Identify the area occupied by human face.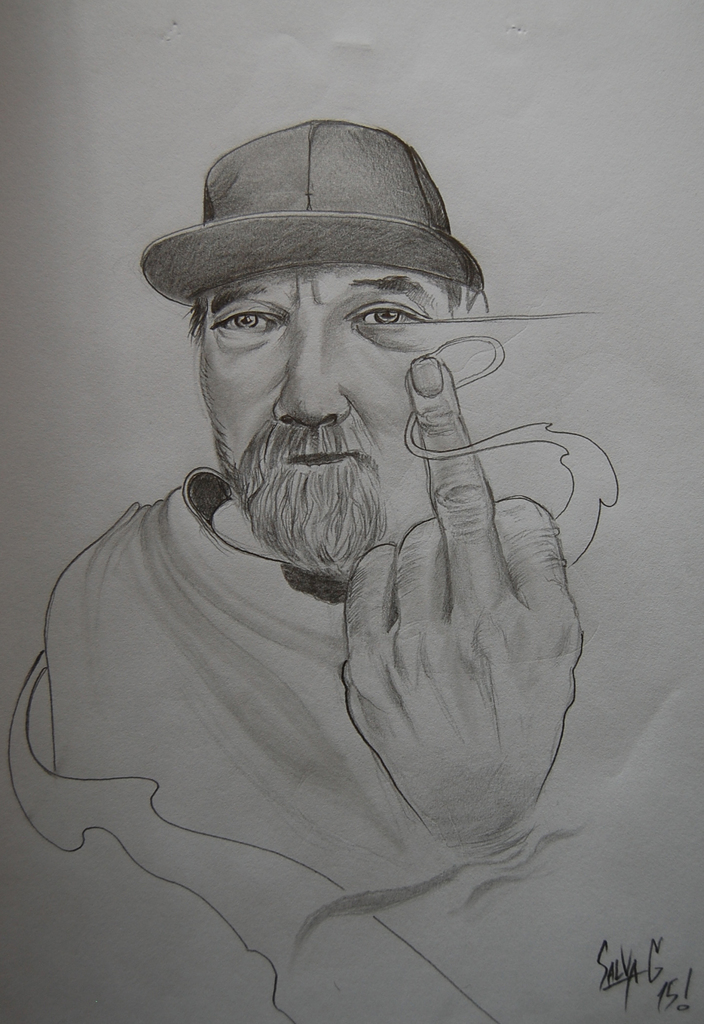
Area: [left=205, top=269, right=447, bottom=568].
